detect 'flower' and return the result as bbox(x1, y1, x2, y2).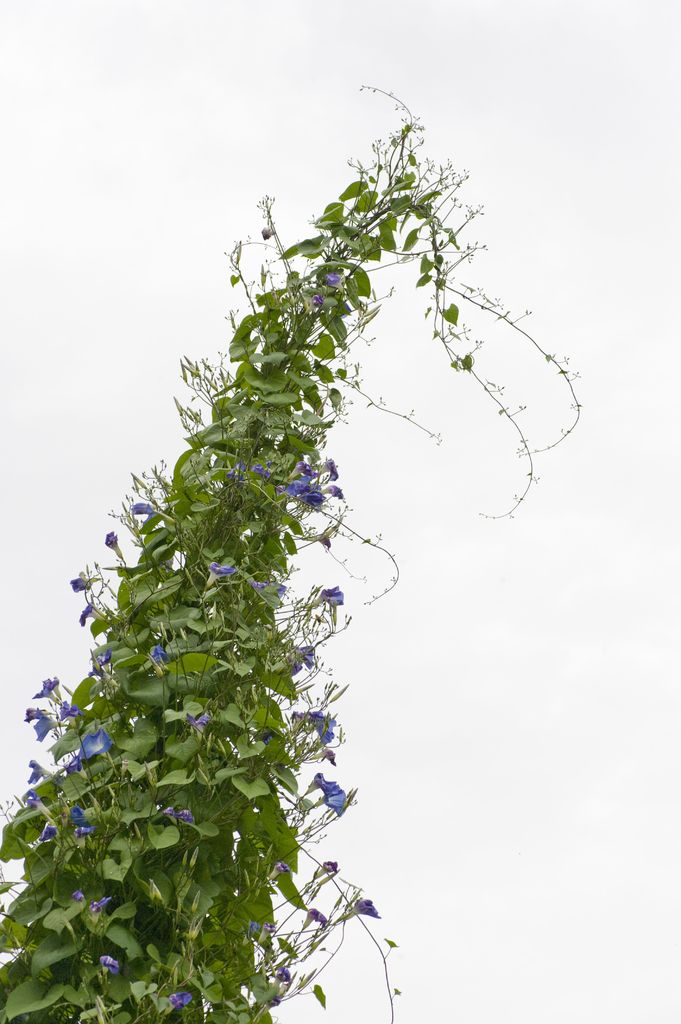
bbox(162, 984, 190, 1009).
